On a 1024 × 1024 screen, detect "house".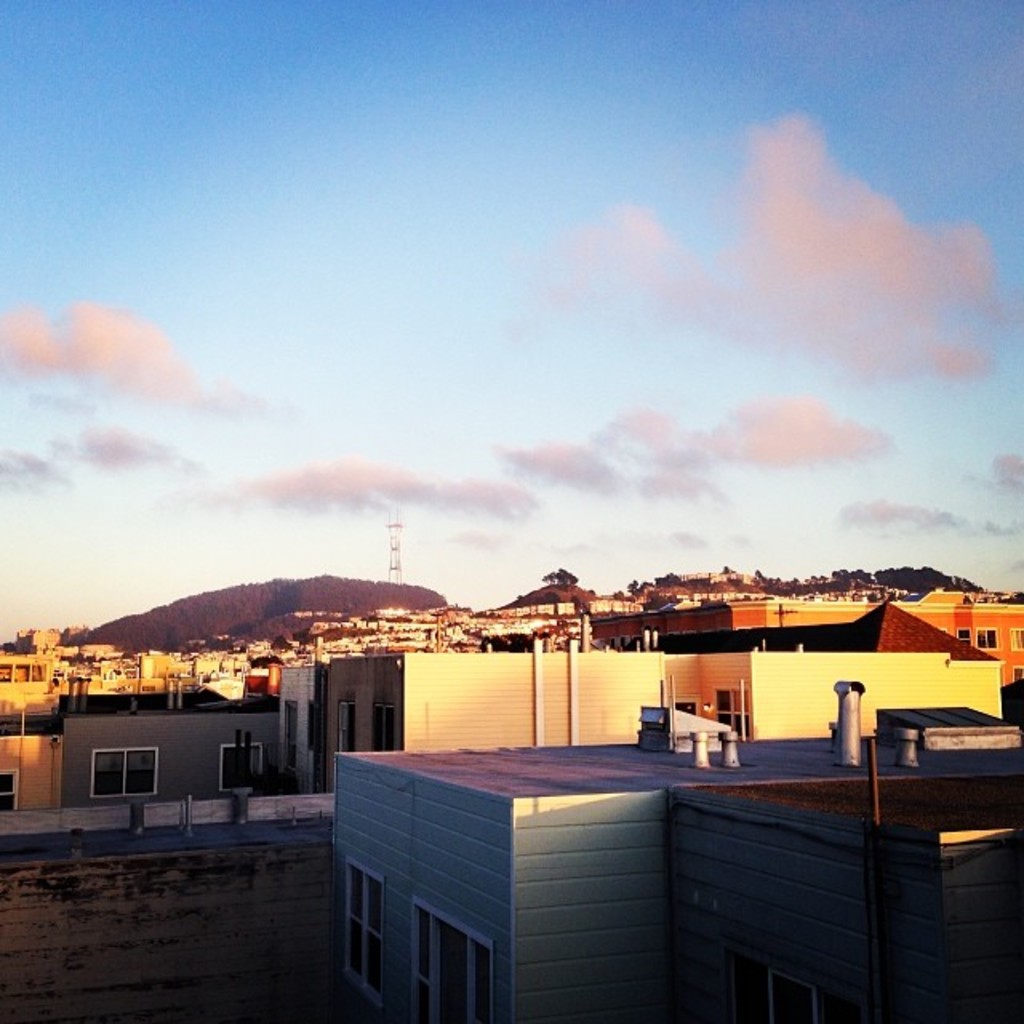
Rect(438, 603, 488, 653).
